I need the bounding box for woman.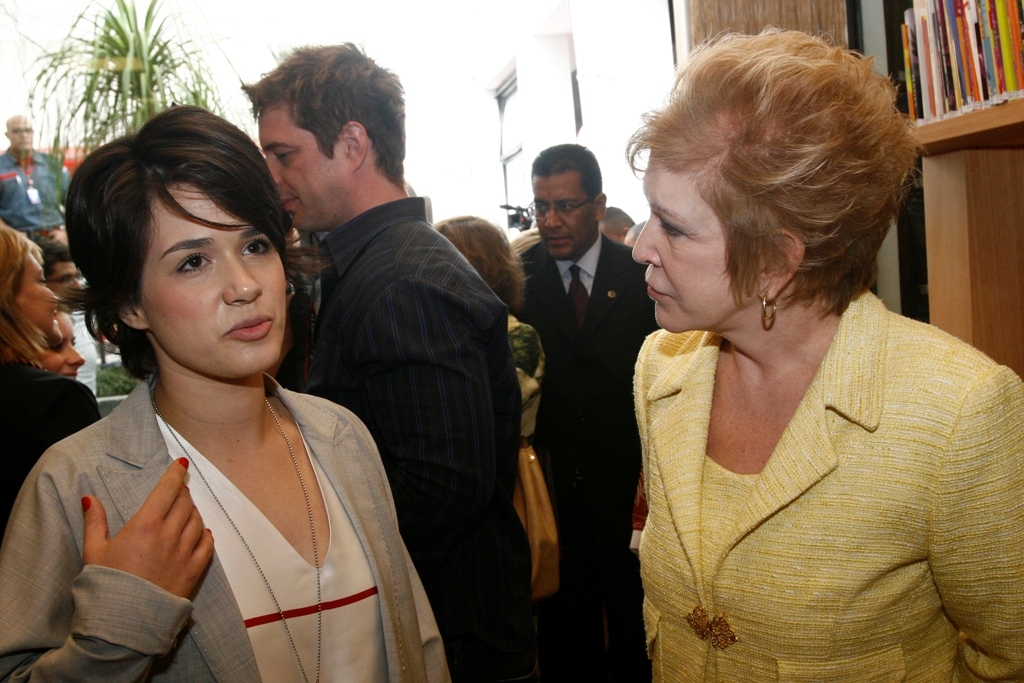
Here it is: box=[23, 98, 418, 682].
